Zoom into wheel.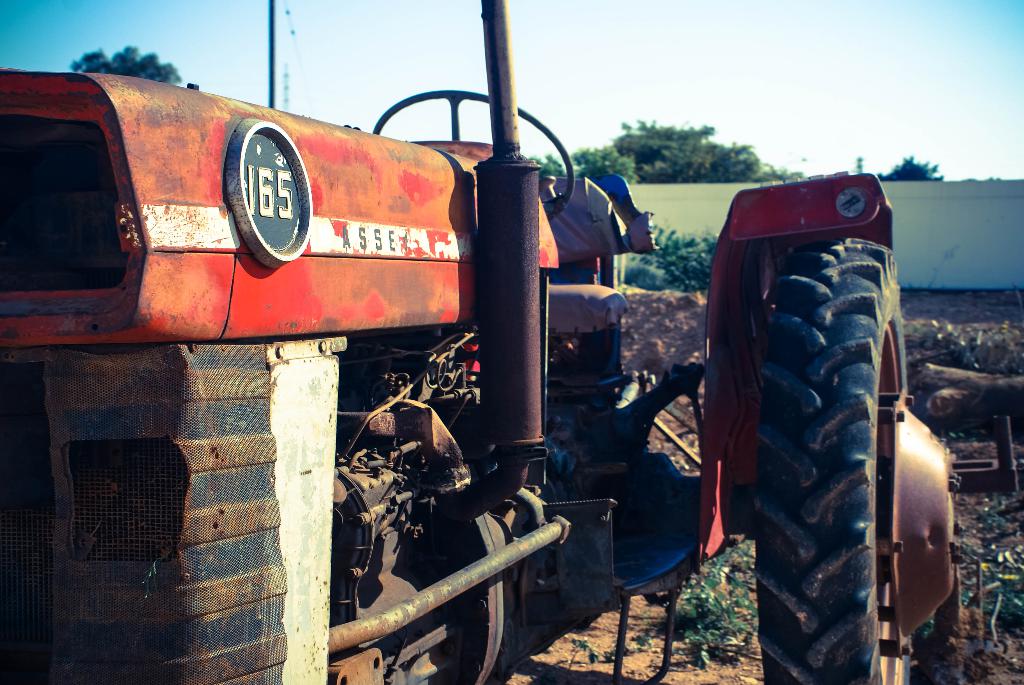
Zoom target: <box>752,230,959,684</box>.
